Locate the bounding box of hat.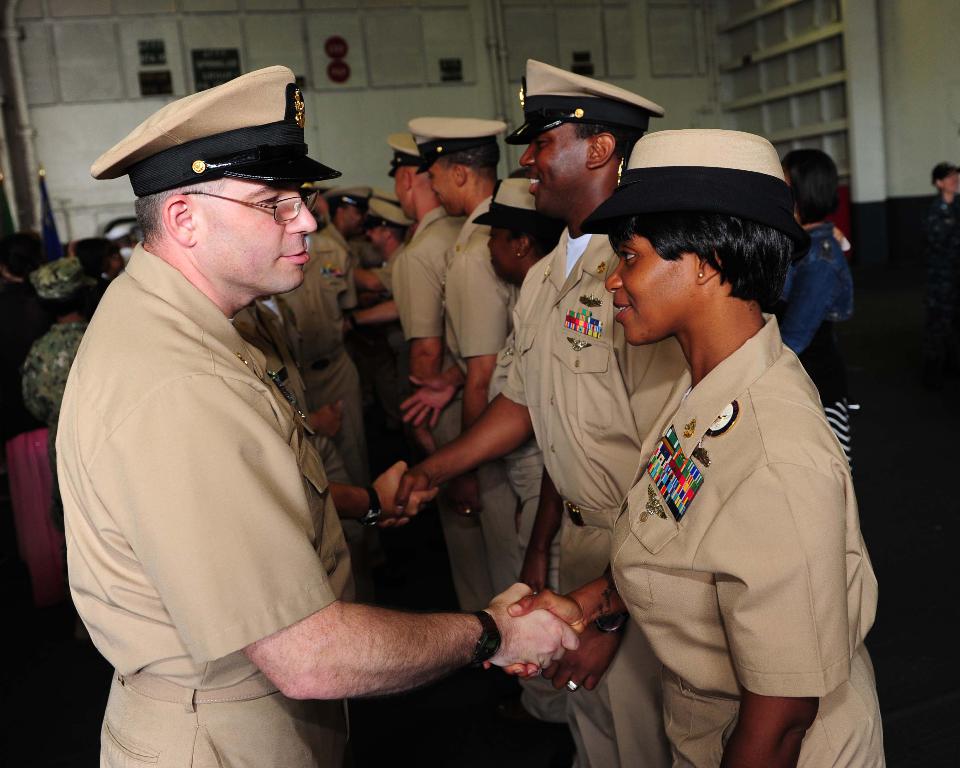
Bounding box: <box>935,160,959,183</box>.
